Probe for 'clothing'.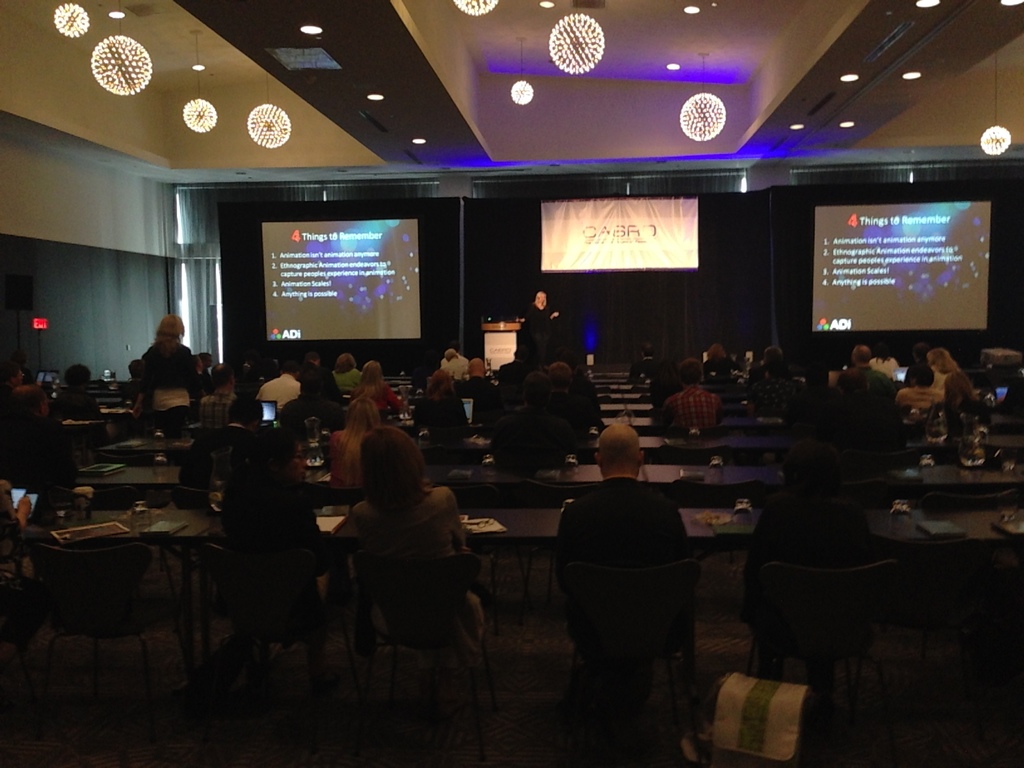
Probe result: <box>571,375,600,424</box>.
